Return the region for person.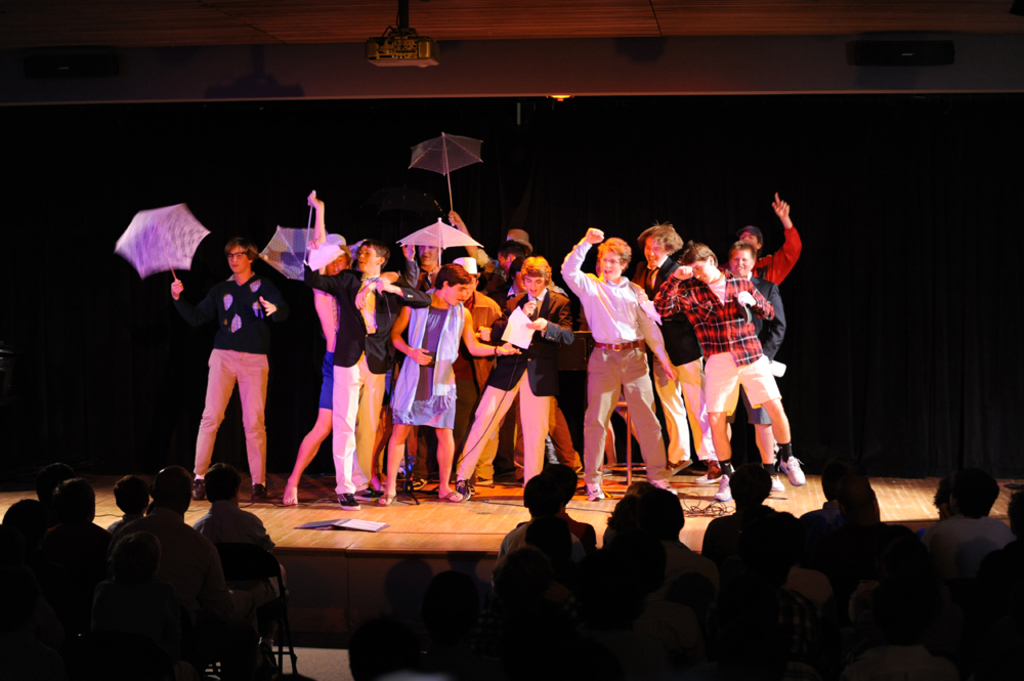
pyautogui.locateOnScreen(555, 222, 683, 502).
